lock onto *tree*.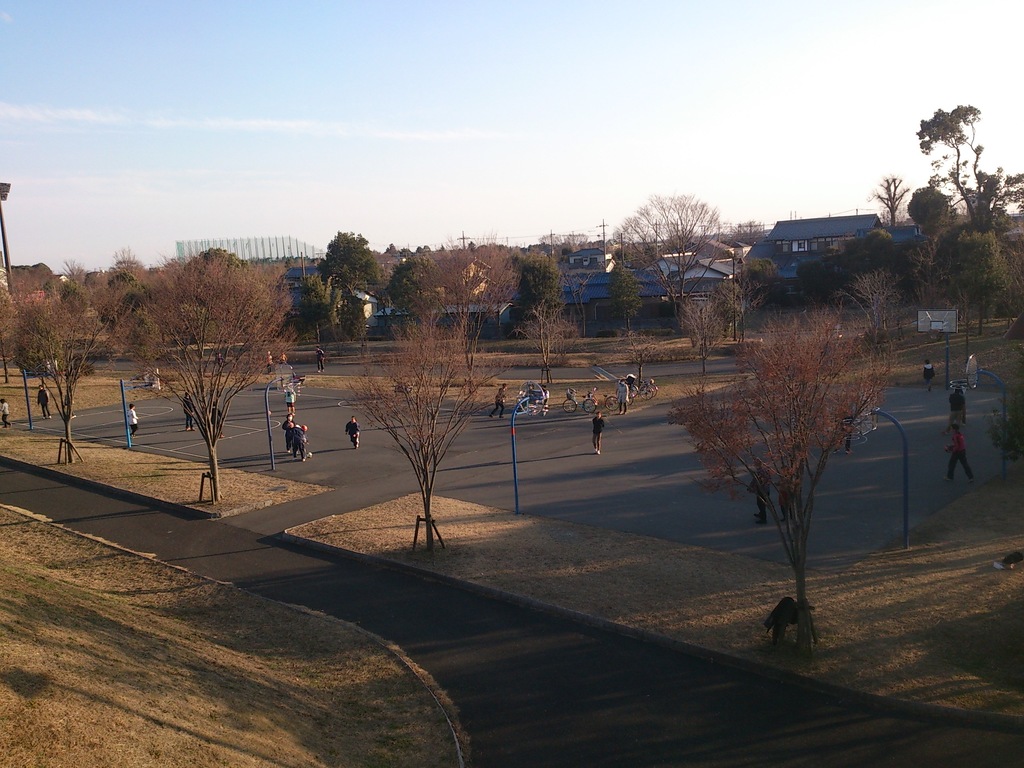
Locked: bbox=[683, 286, 734, 368].
